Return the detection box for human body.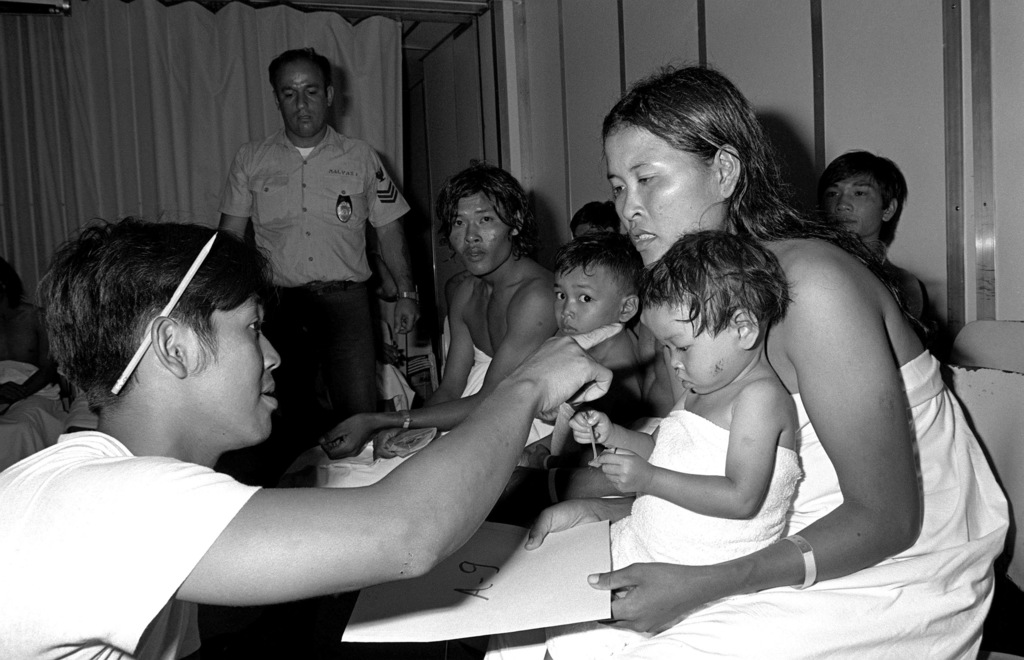
pyautogui.locateOnScreen(557, 235, 691, 437).
